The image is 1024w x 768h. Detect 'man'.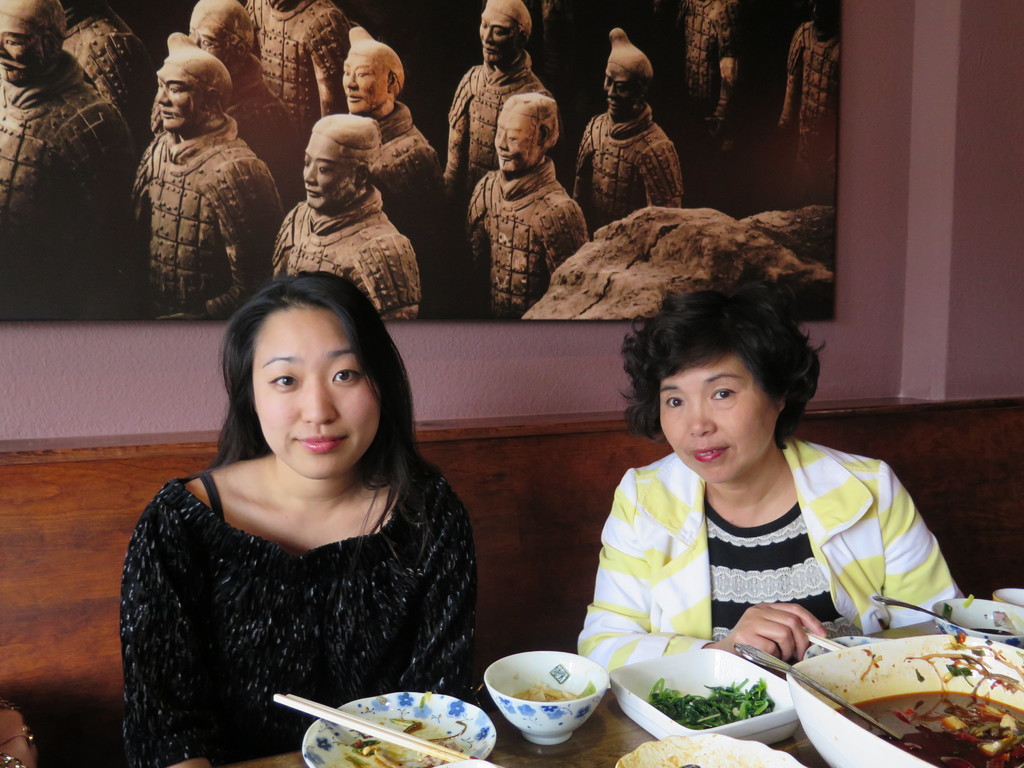
Detection: (x1=444, y1=0, x2=544, y2=260).
